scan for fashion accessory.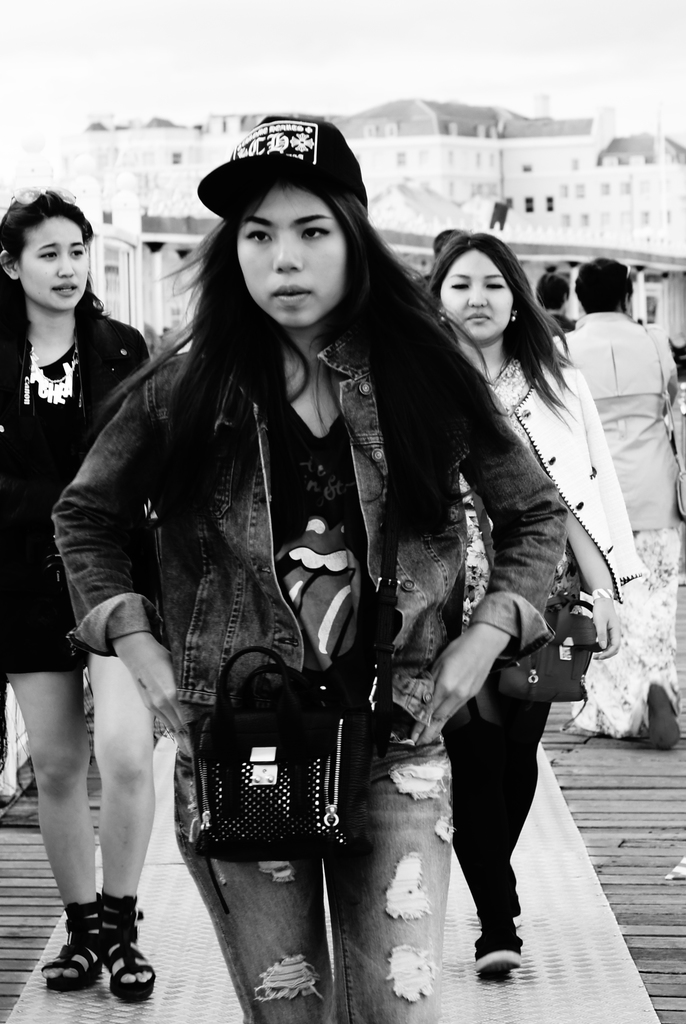
Scan result: detection(507, 305, 520, 326).
